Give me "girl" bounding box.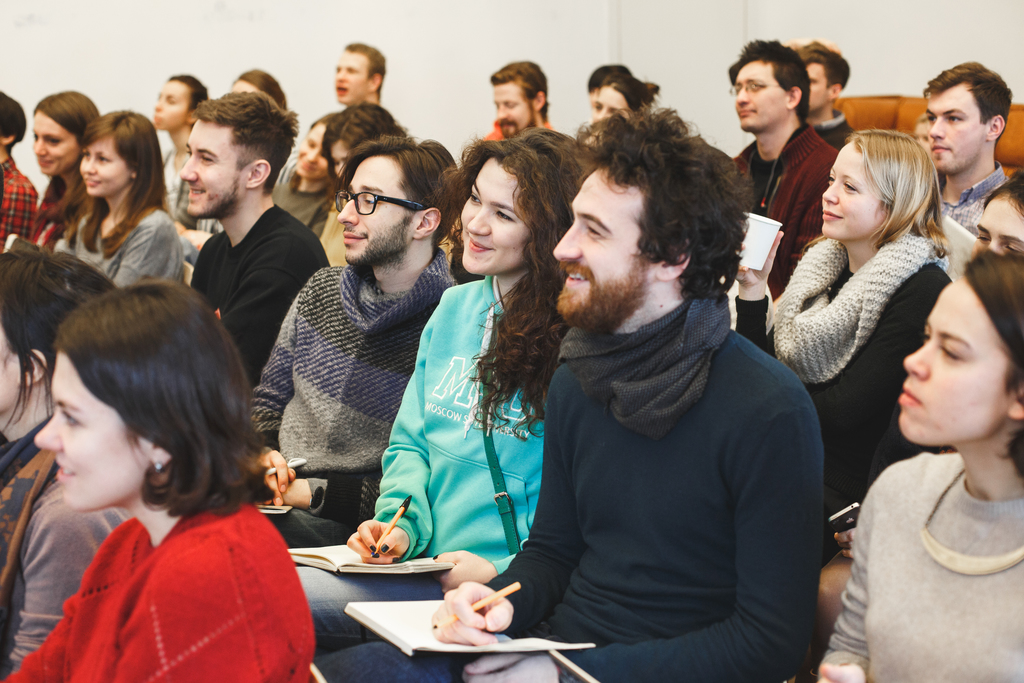
{"left": 296, "top": 130, "right": 599, "bottom": 641}.
